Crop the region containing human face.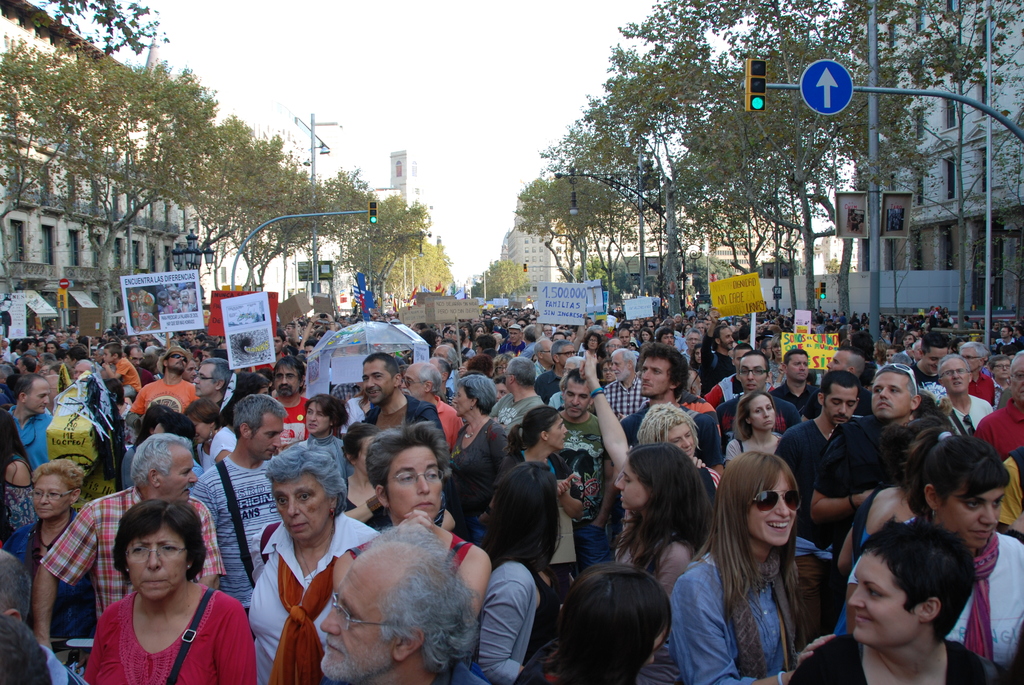
Crop region: box=[321, 559, 394, 684].
